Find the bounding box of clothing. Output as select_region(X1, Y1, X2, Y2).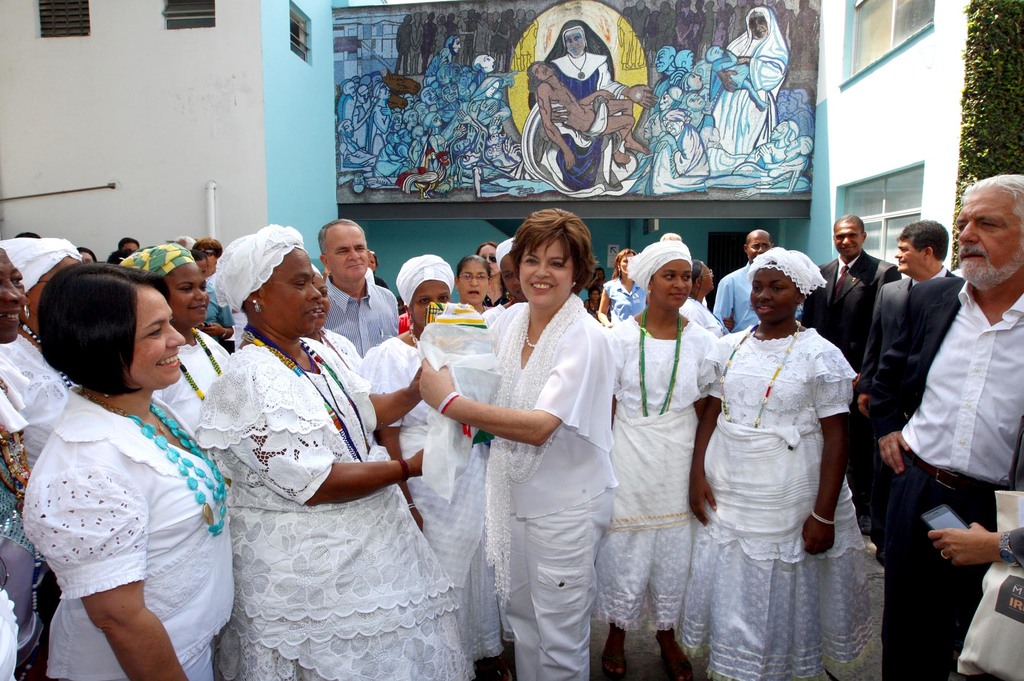
select_region(707, 8, 787, 152).
